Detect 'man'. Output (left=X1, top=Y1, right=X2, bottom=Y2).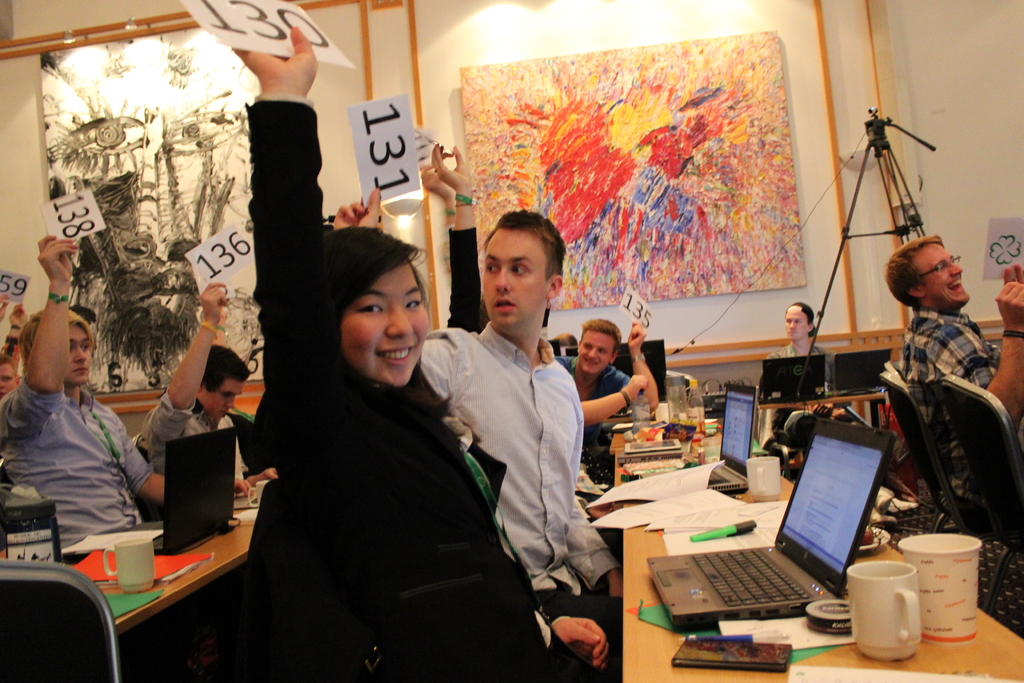
(left=0, top=233, right=166, bottom=568).
